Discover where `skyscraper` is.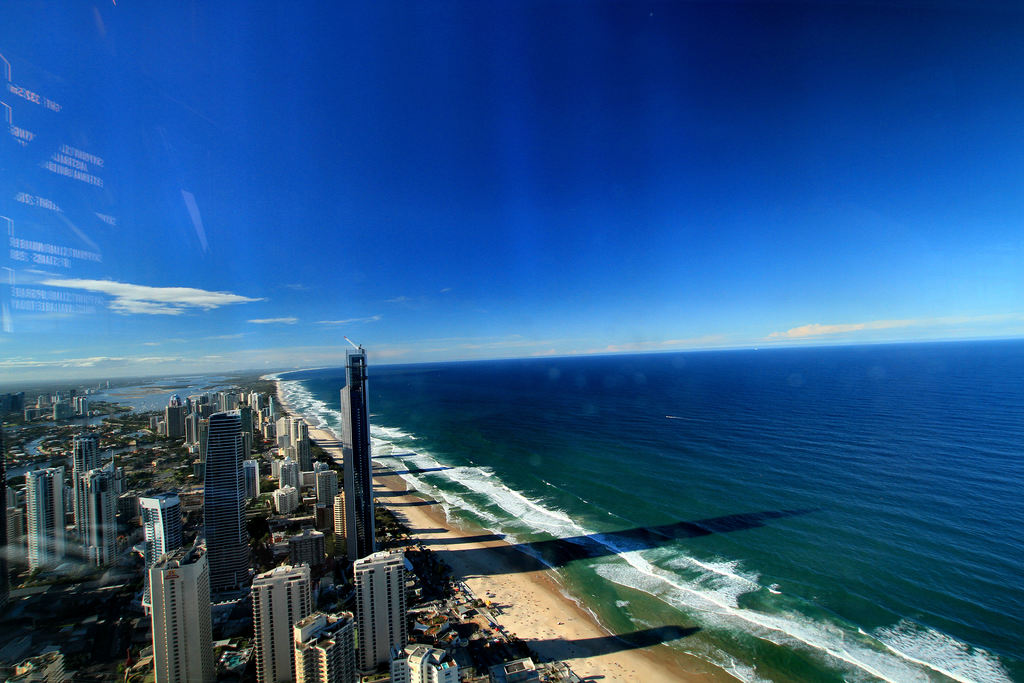
Discovered at <box>271,413,328,472</box>.
